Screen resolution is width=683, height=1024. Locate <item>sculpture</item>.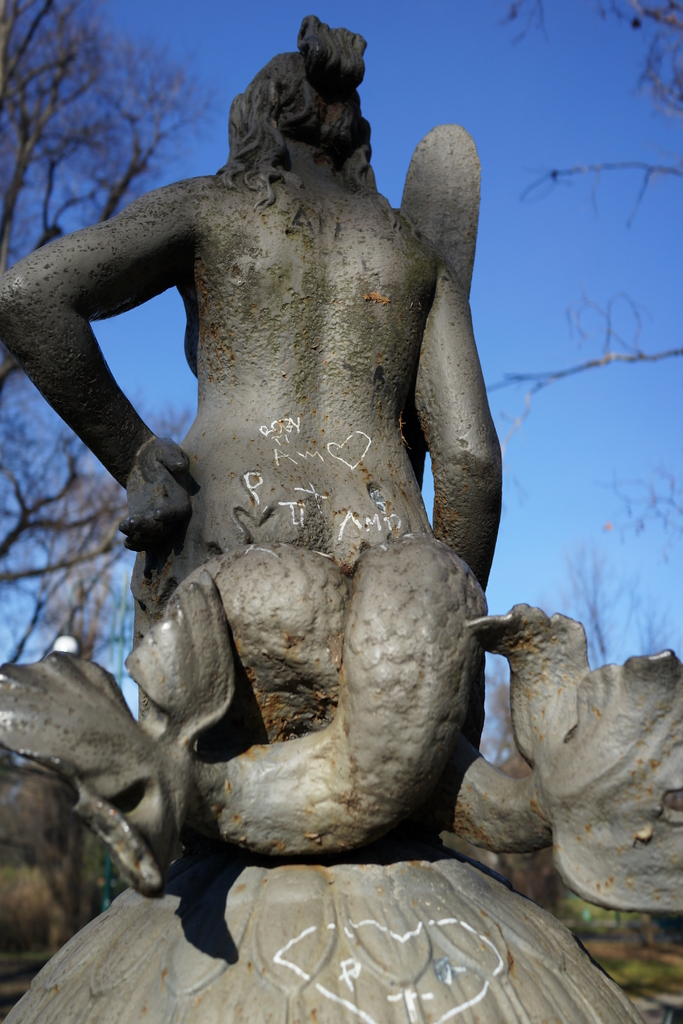
pyautogui.locateOnScreen(0, 13, 682, 920).
